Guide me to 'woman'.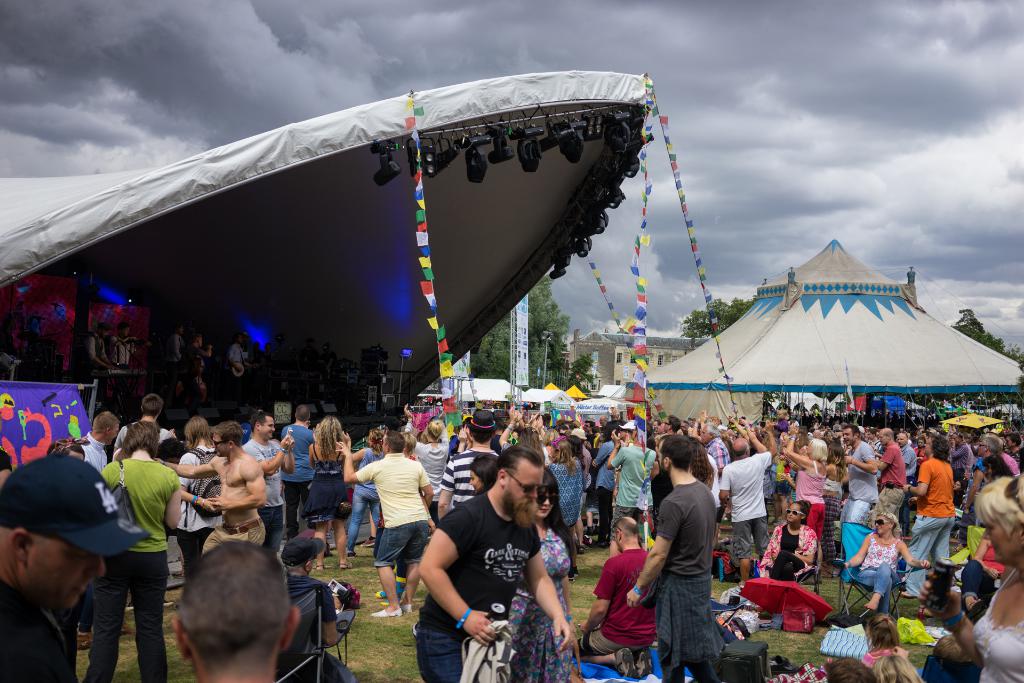
Guidance: x1=975 y1=477 x2=1023 y2=682.
